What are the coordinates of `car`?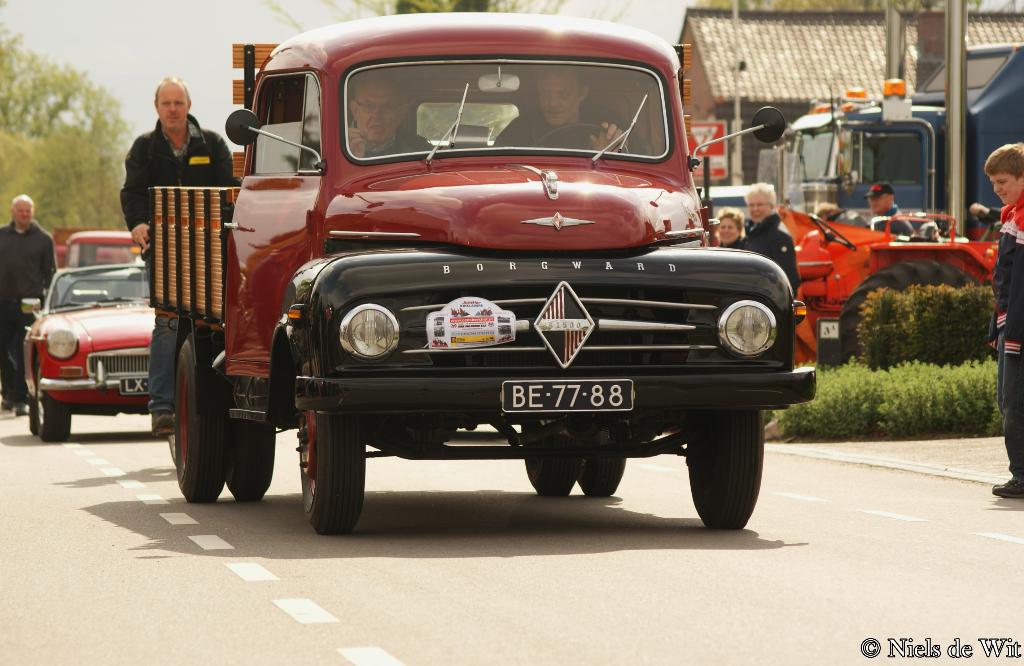
[22,241,168,450].
